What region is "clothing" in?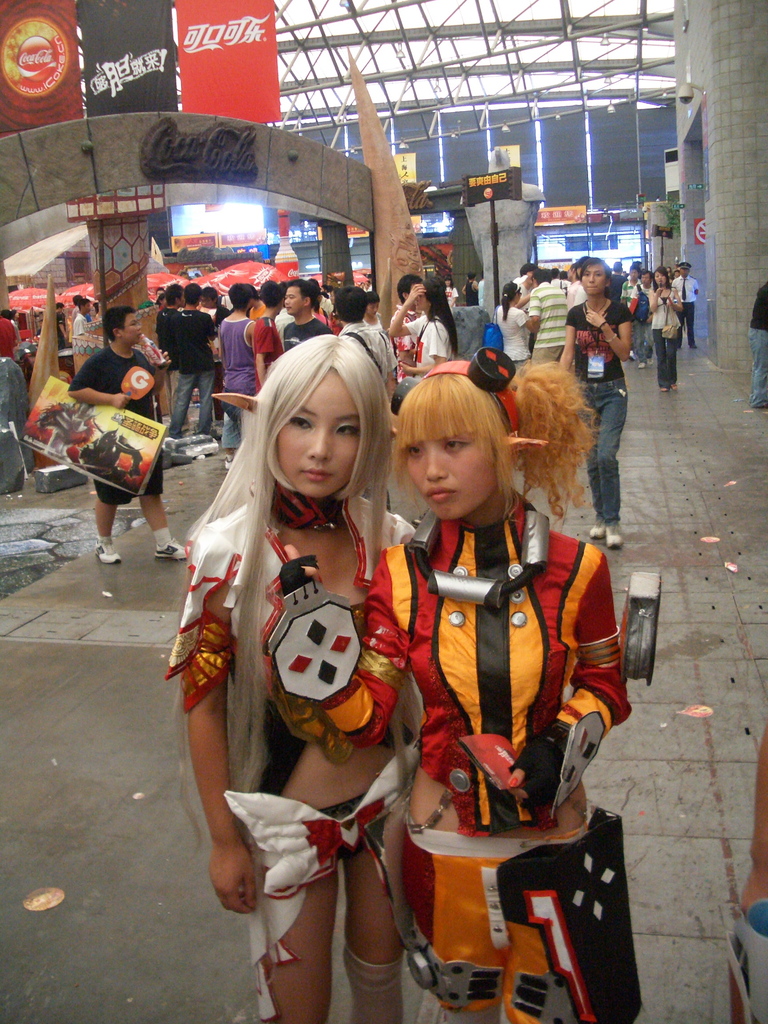
[x1=150, y1=495, x2=424, y2=1023].
